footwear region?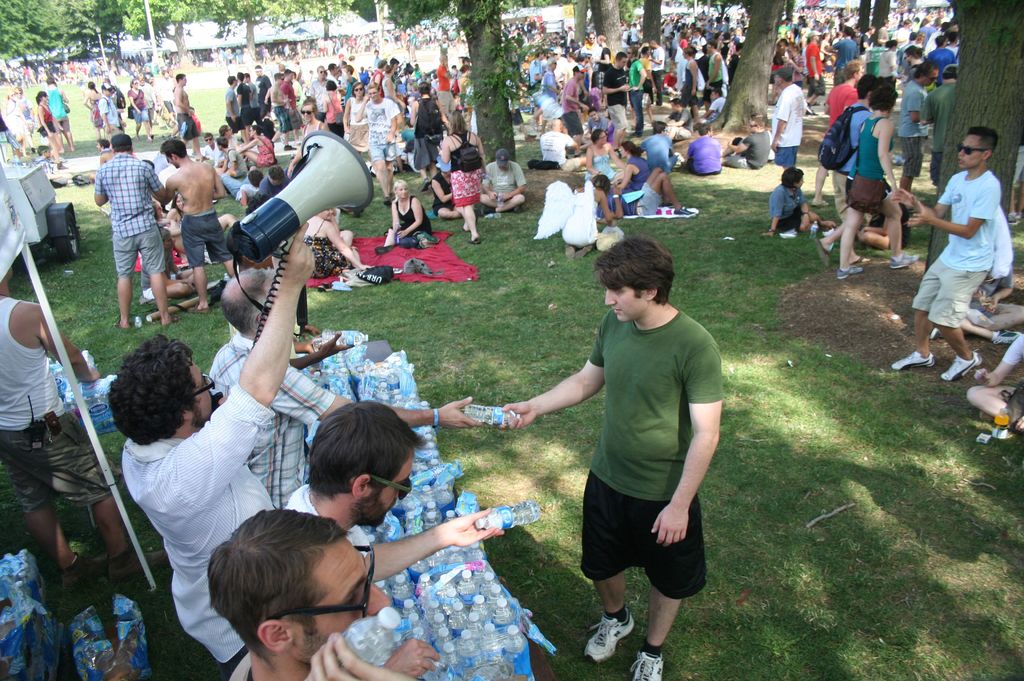
rect(512, 209, 521, 216)
